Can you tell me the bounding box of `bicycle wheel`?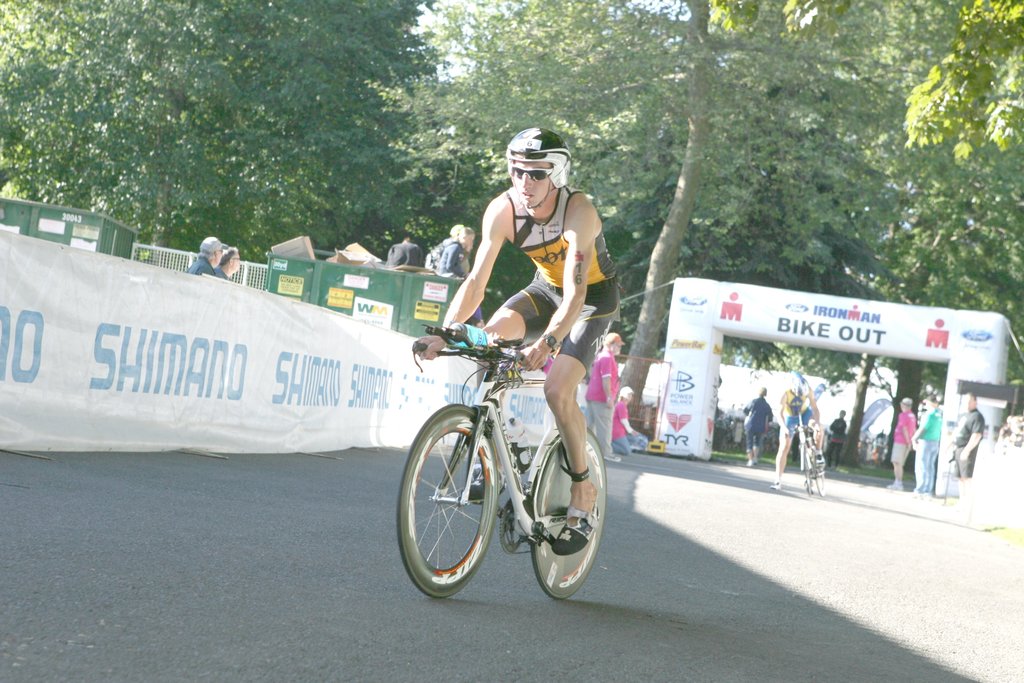
pyautogui.locateOnScreen(814, 454, 827, 498).
